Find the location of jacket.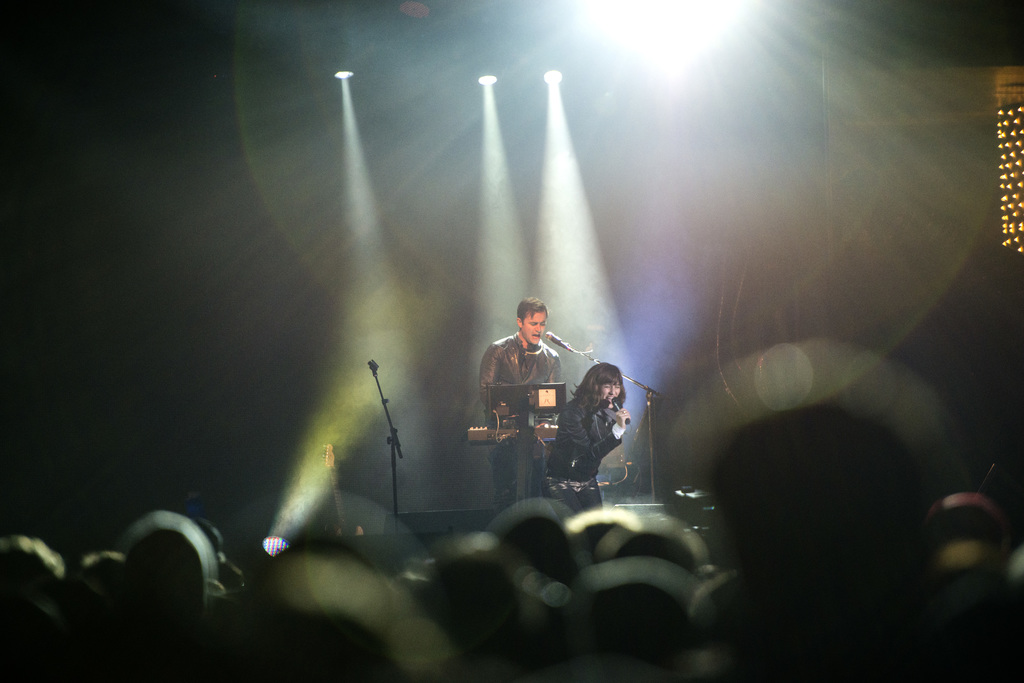
Location: [x1=478, y1=333, x2=564, y2=419].
